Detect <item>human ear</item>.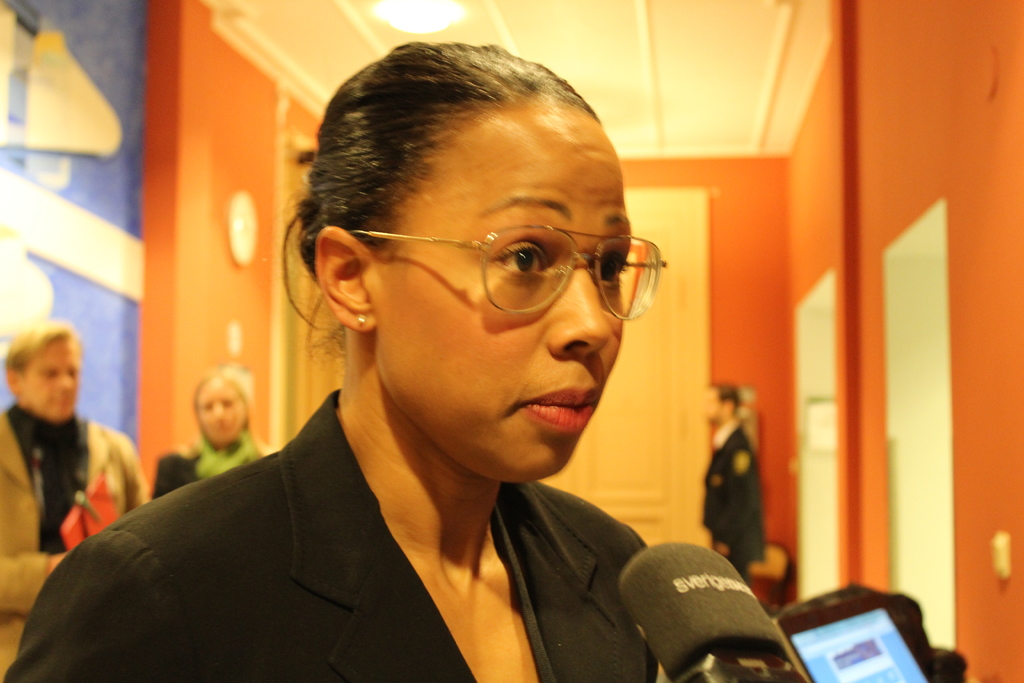
Detected at box(312, 226, 381, 333).
